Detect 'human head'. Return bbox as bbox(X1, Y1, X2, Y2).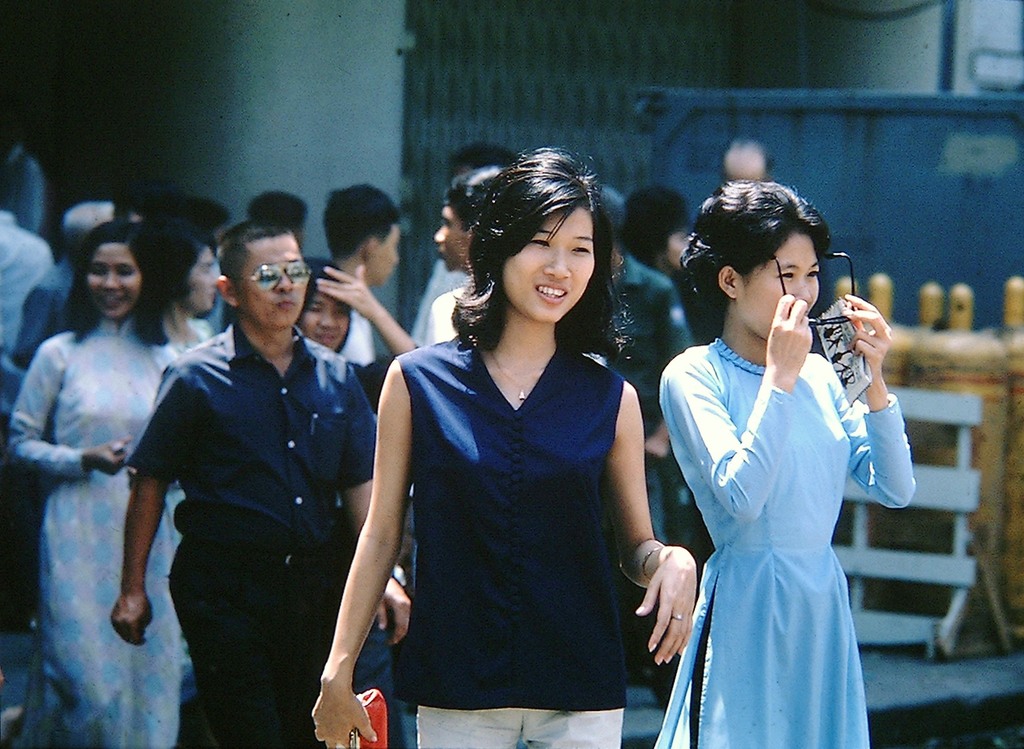
bbox(435, 169, 504, 274).
